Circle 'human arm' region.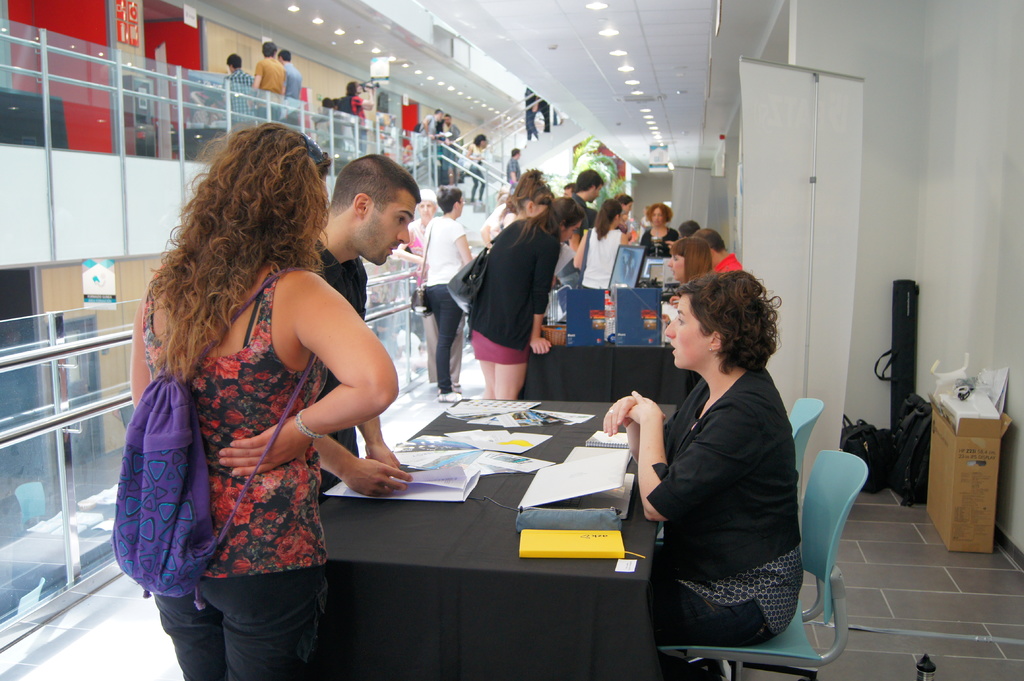
Region: 316,429,416,497.
